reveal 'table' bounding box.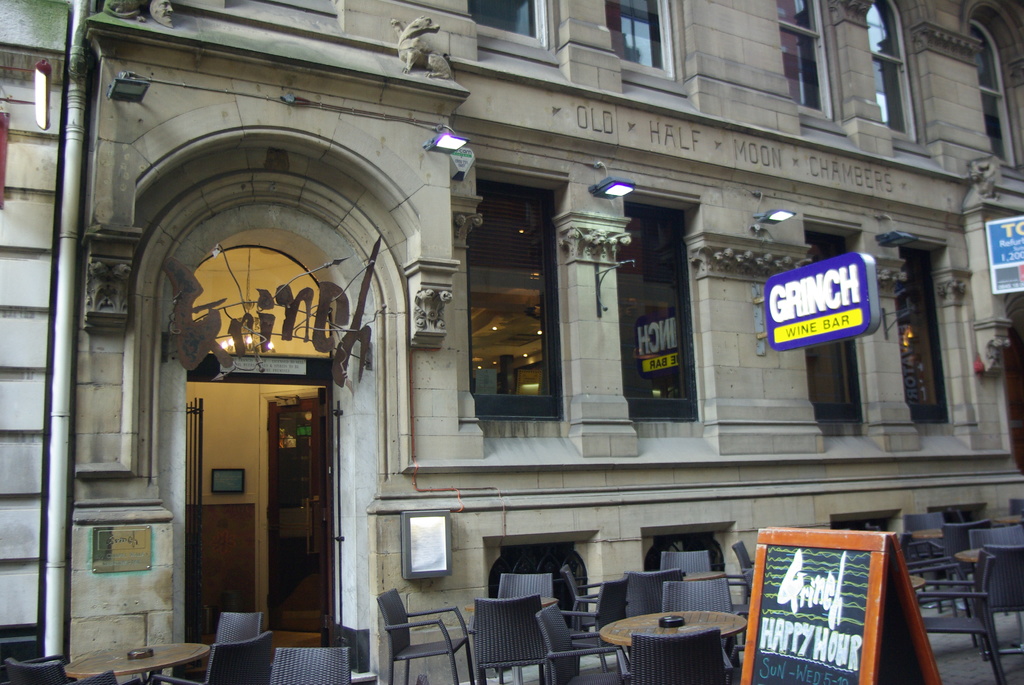
Revealed: 60,647,214,675.
